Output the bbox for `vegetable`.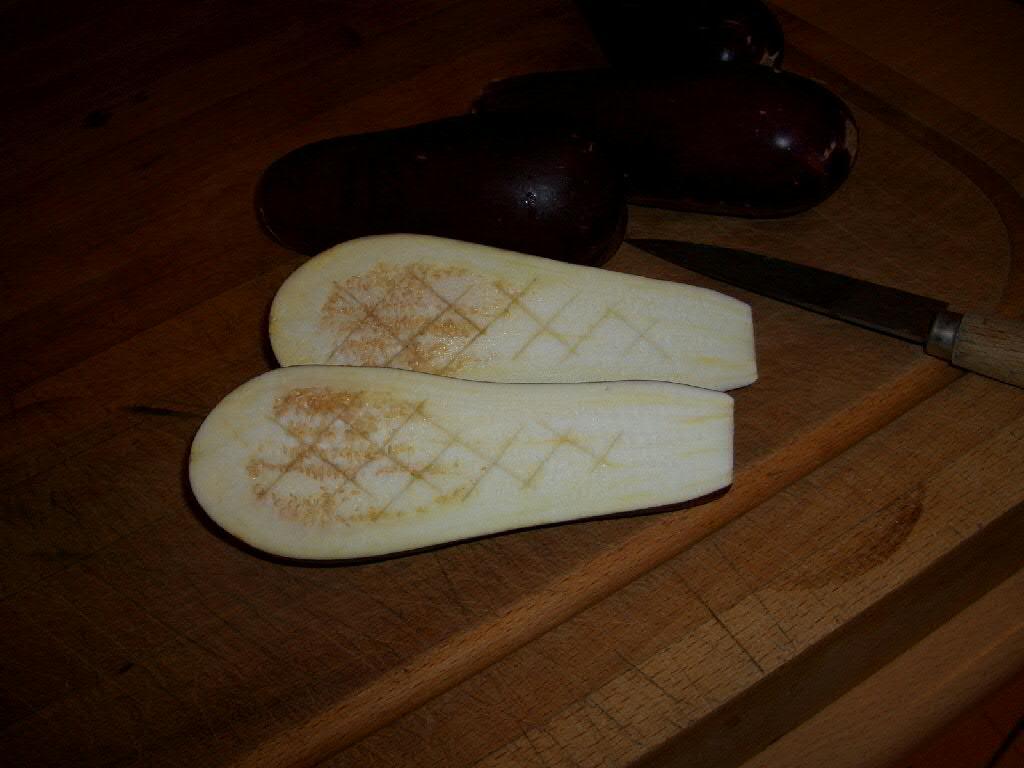
<box>474,68,857,222</box>.
